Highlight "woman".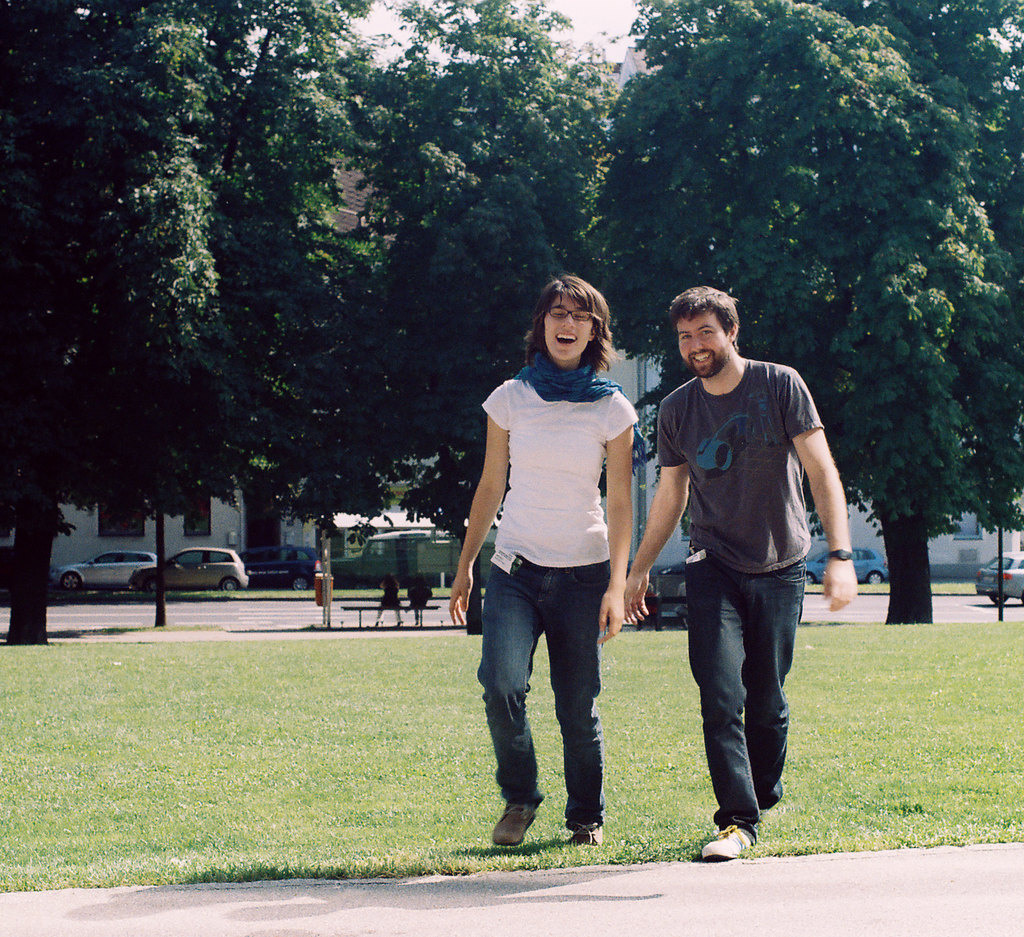
Highlighted region: l=451, t=270, r=660, b=853.
